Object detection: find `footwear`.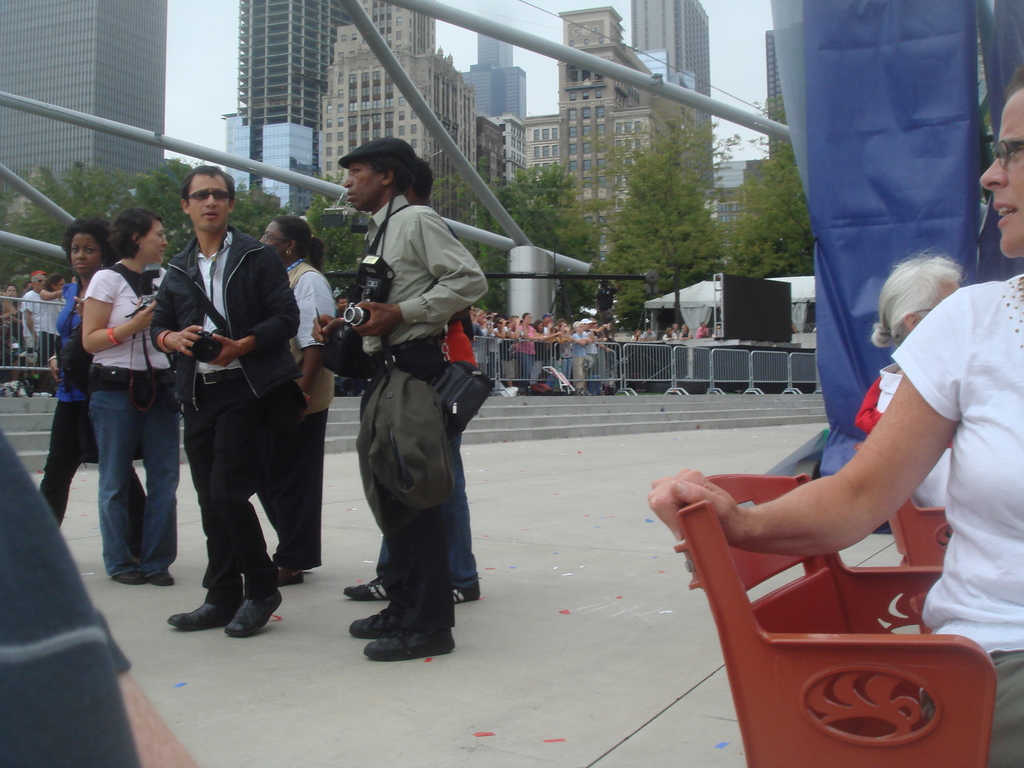
(x1=346, y1=569, x2=400, y2=606).
